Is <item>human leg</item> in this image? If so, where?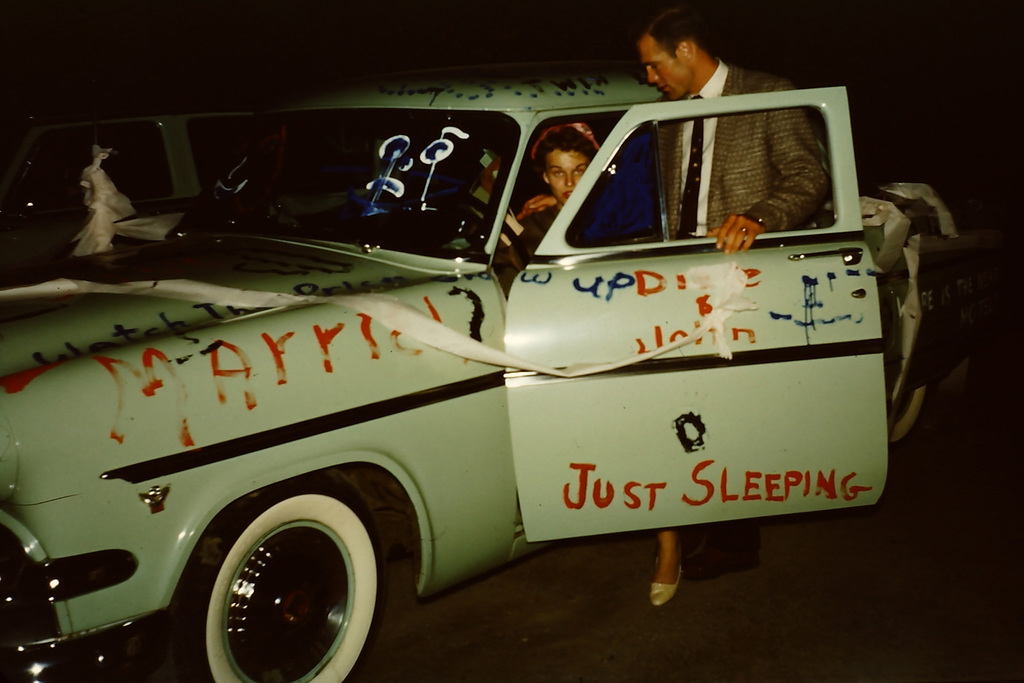
Yes, at detection(649, 529, 682, 607).
